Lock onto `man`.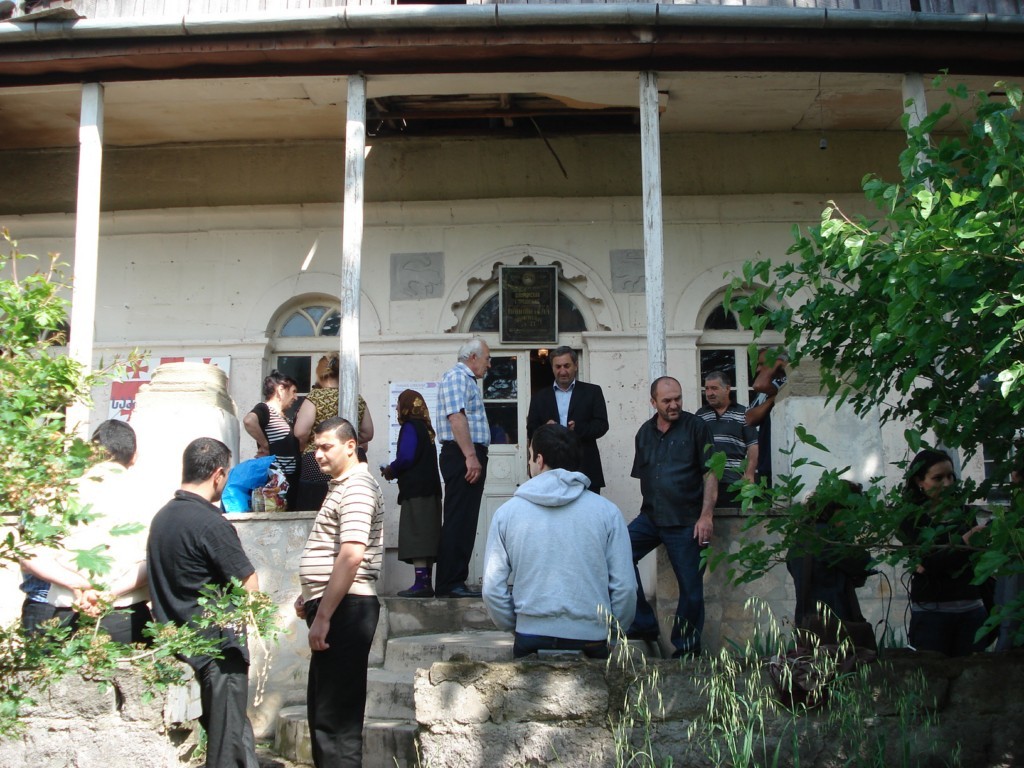
Locked: [left=148, top=435, right=261, bottom=763].
